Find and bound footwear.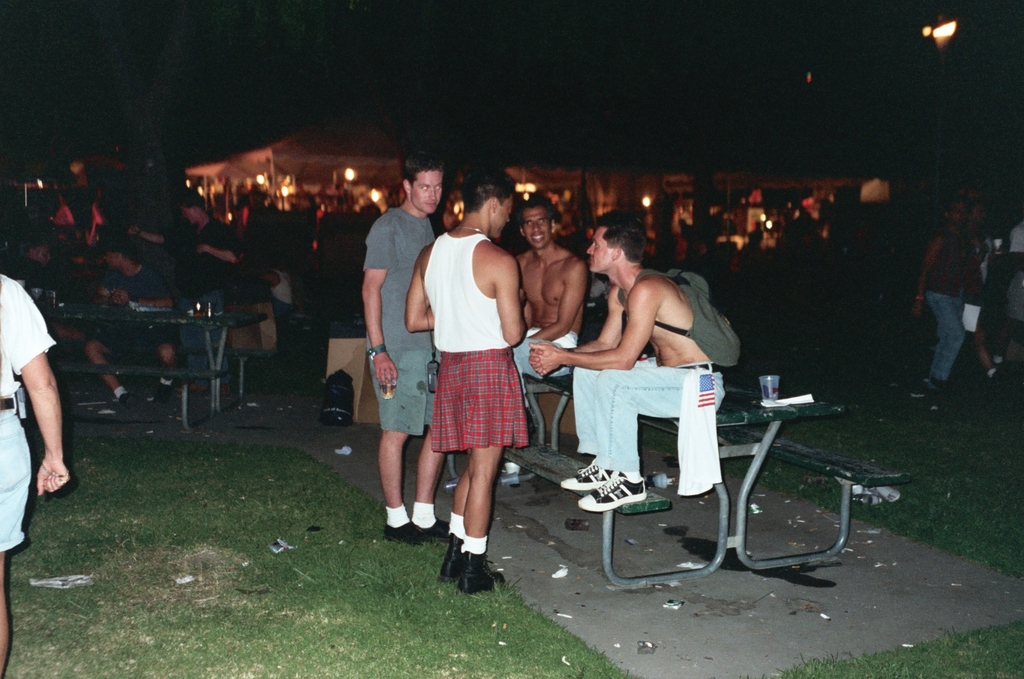
Bound: Rect(415, 518, 444, 539).
